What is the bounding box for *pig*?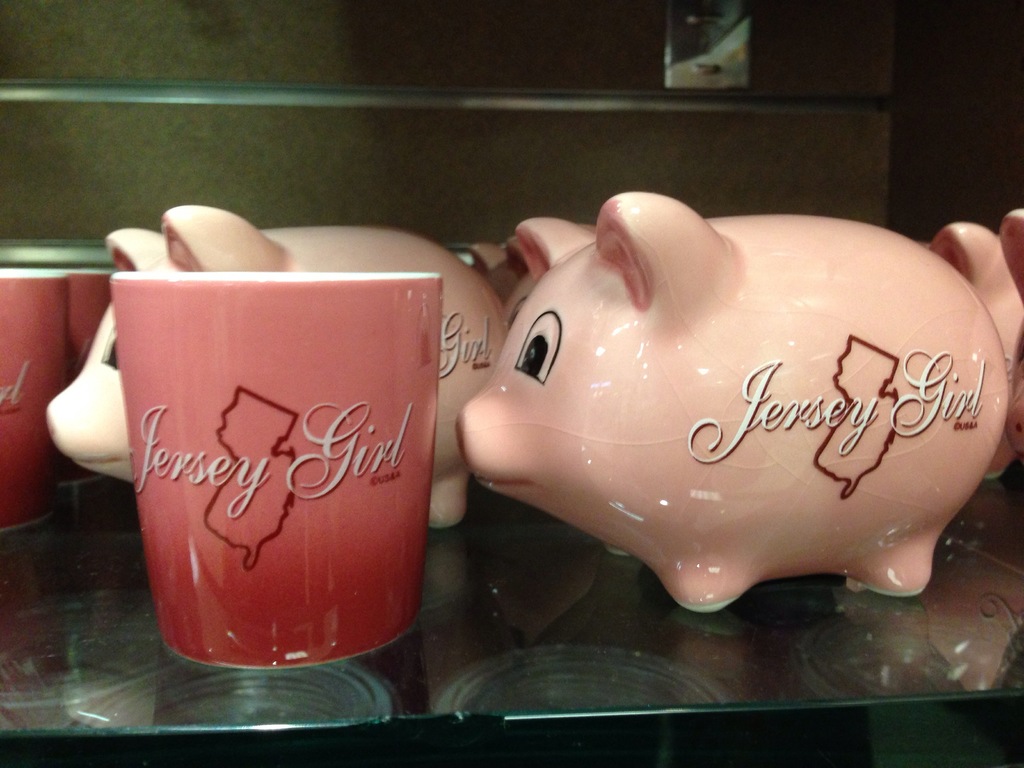
box=[468, 223, 595, 310].
